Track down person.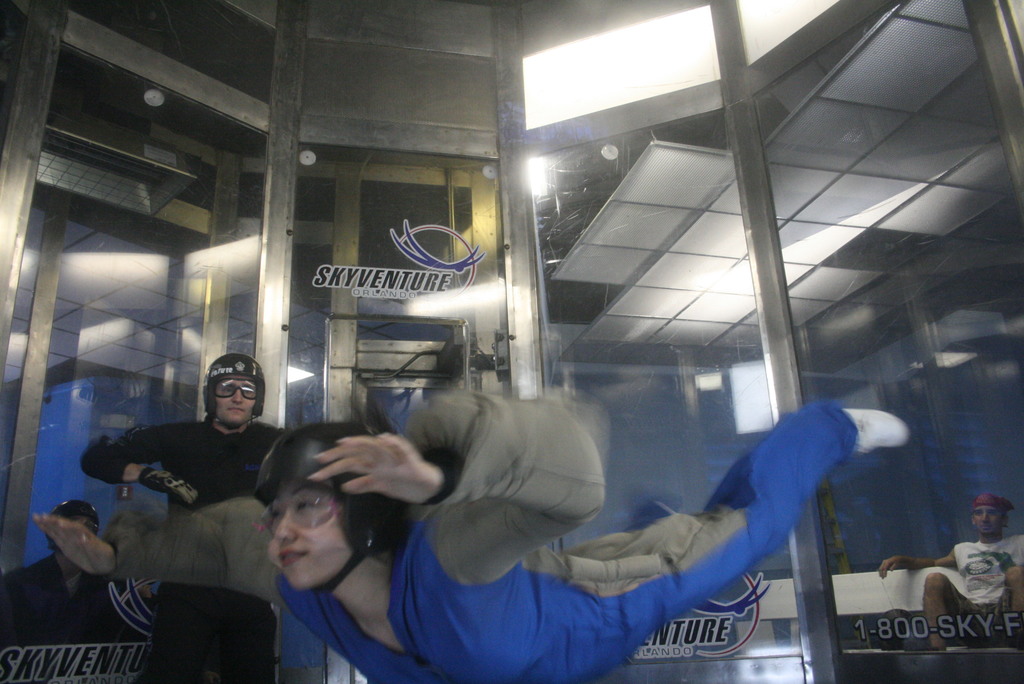
Tracked to 81, 351, 292, 683.
